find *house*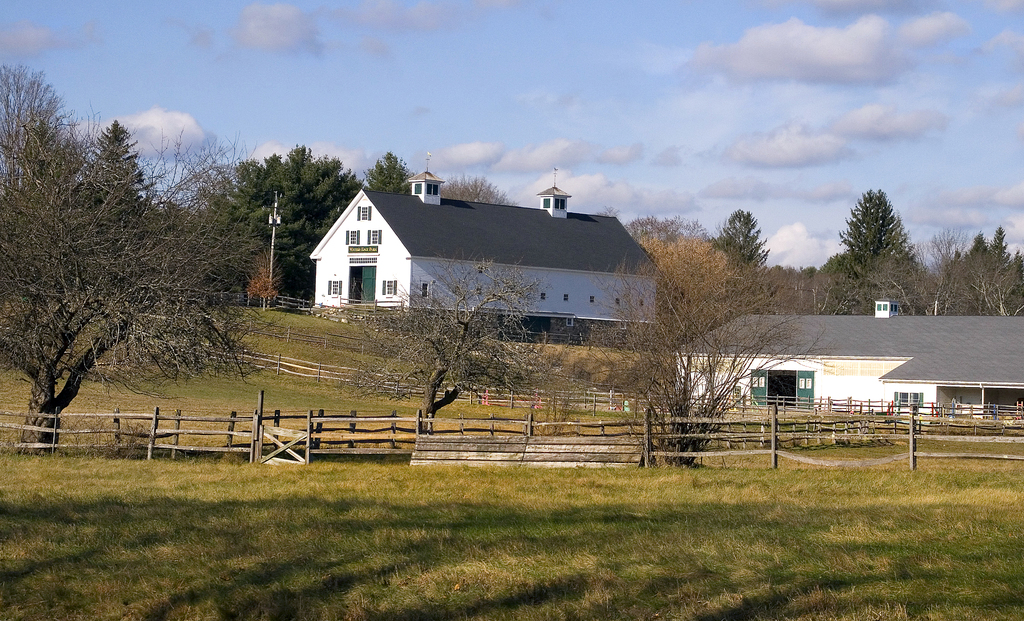
(673,301,1023,420)
